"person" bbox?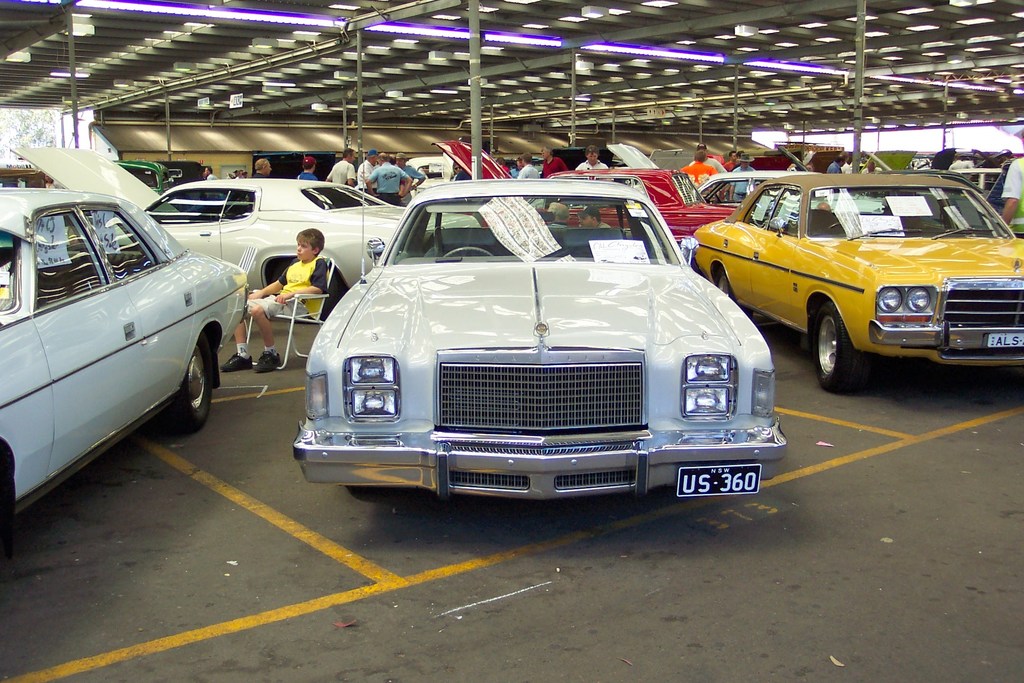
<bbox>520, 154, 538, 179</bbox>
